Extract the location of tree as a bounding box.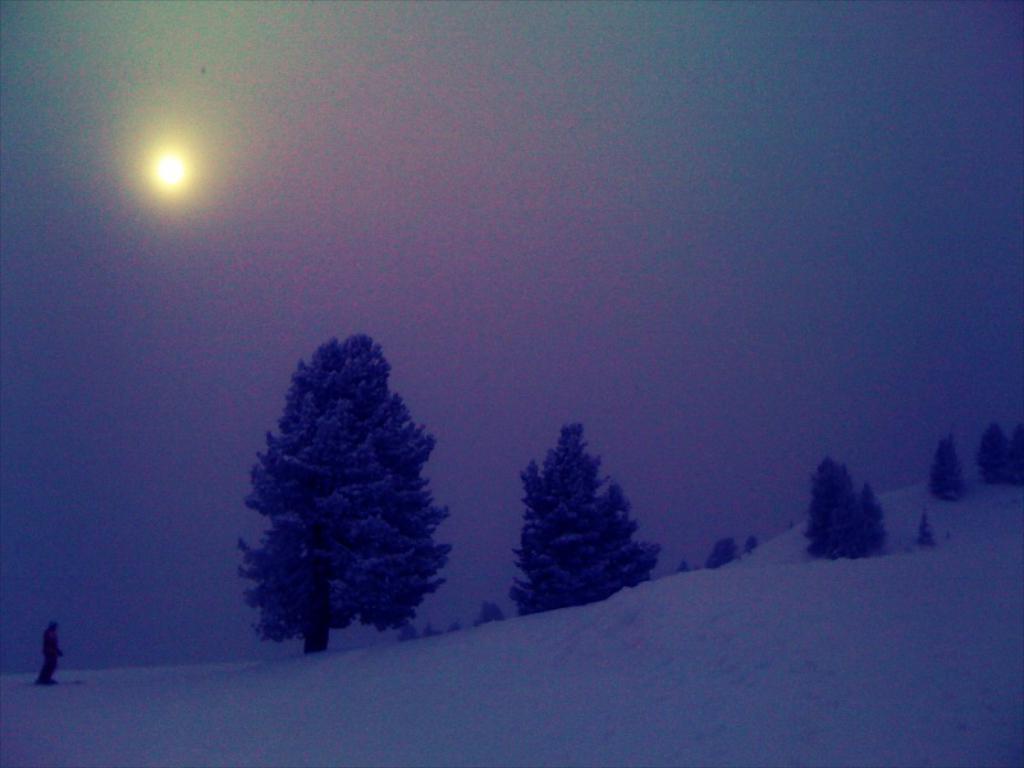
[x1=856, y1=480, x2=890, y2=562].
